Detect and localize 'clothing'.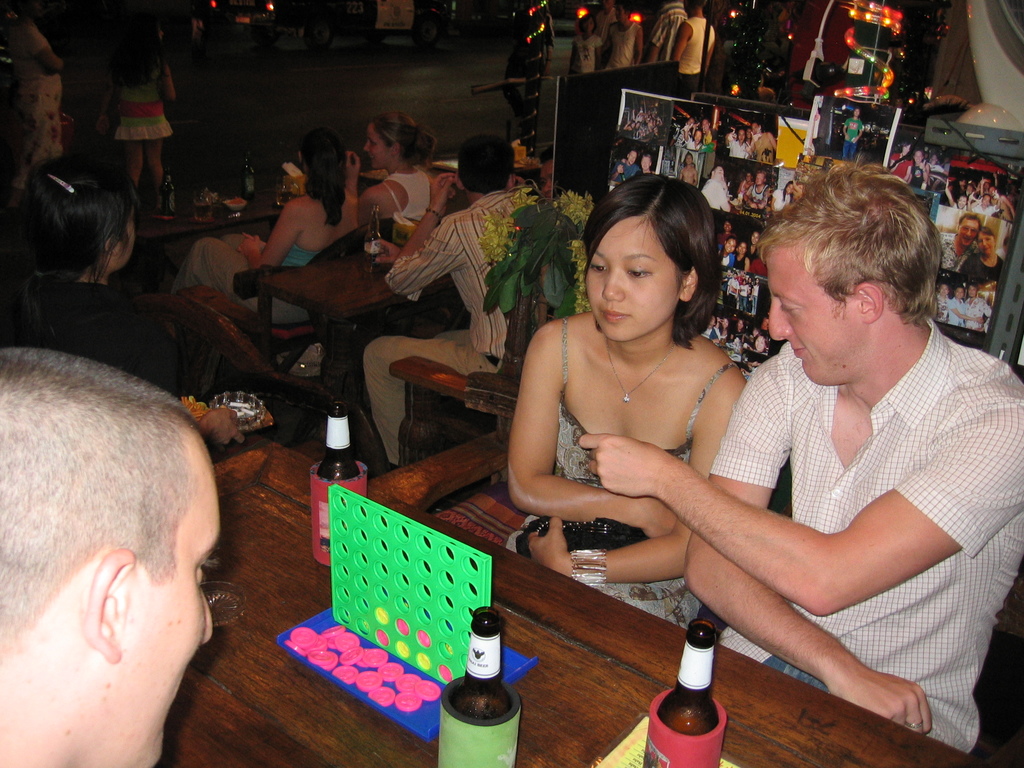
Localized at <bbox>712, 245, 746, 278</bbox>.
